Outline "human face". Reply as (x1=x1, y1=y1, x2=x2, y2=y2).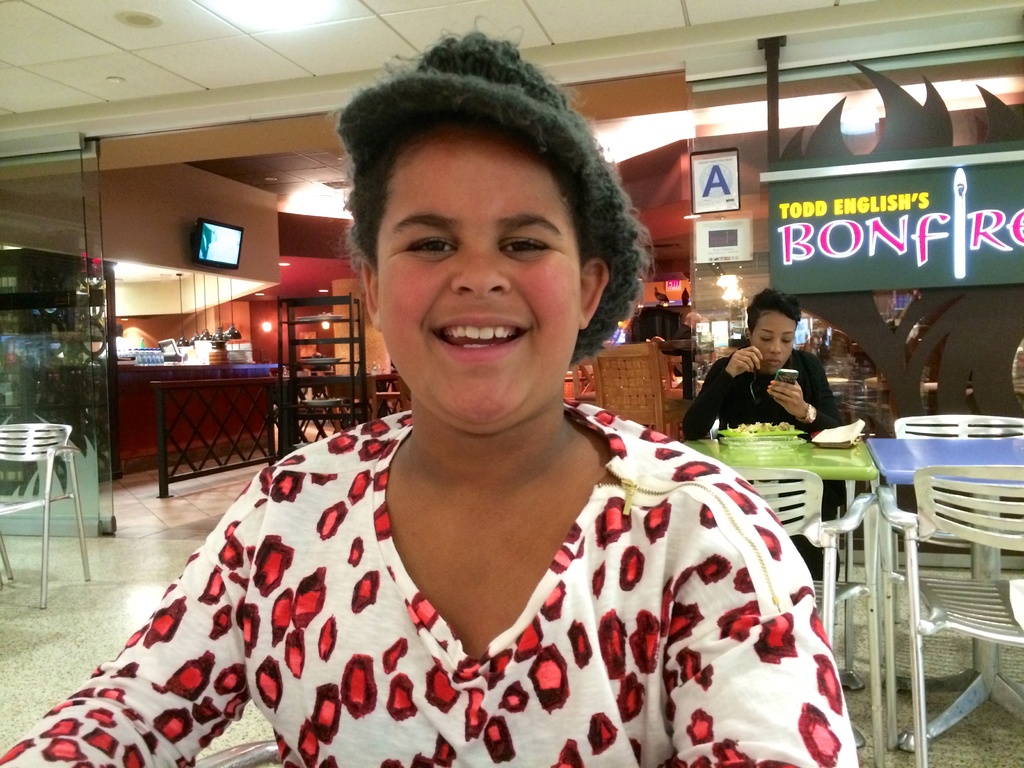
(x1=374, y1=123, x2=580, y2=433).
